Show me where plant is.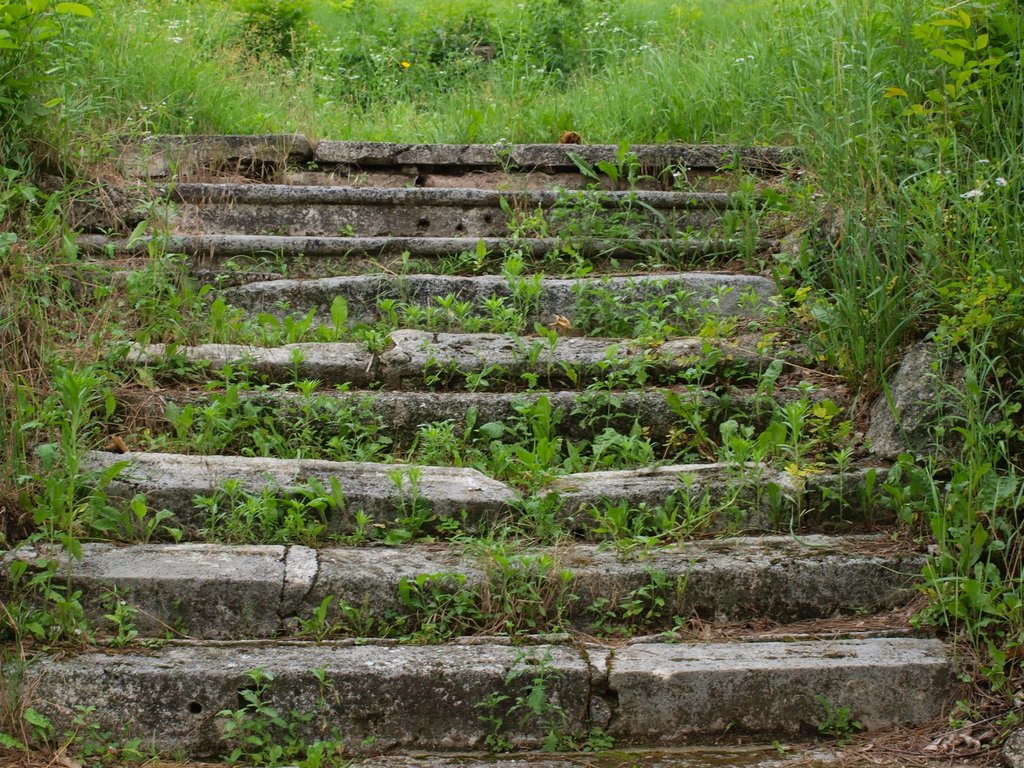
plant is at <bbox>228, 672, 359, 767</bbox>.
